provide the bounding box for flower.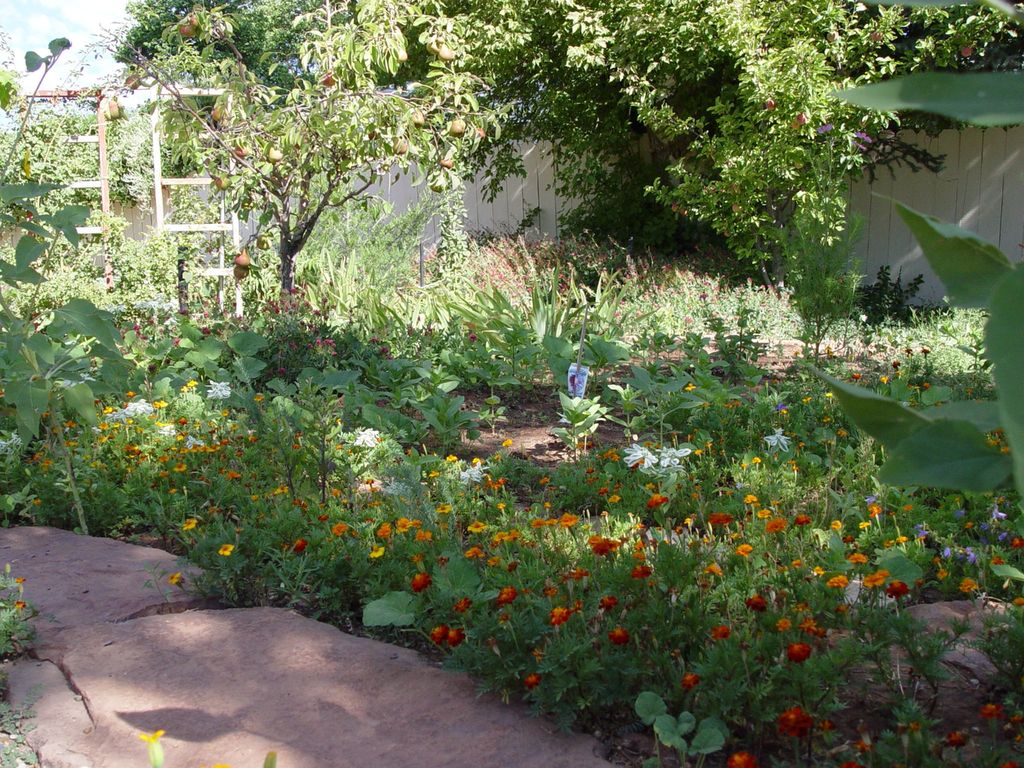
424 625 464 644.
